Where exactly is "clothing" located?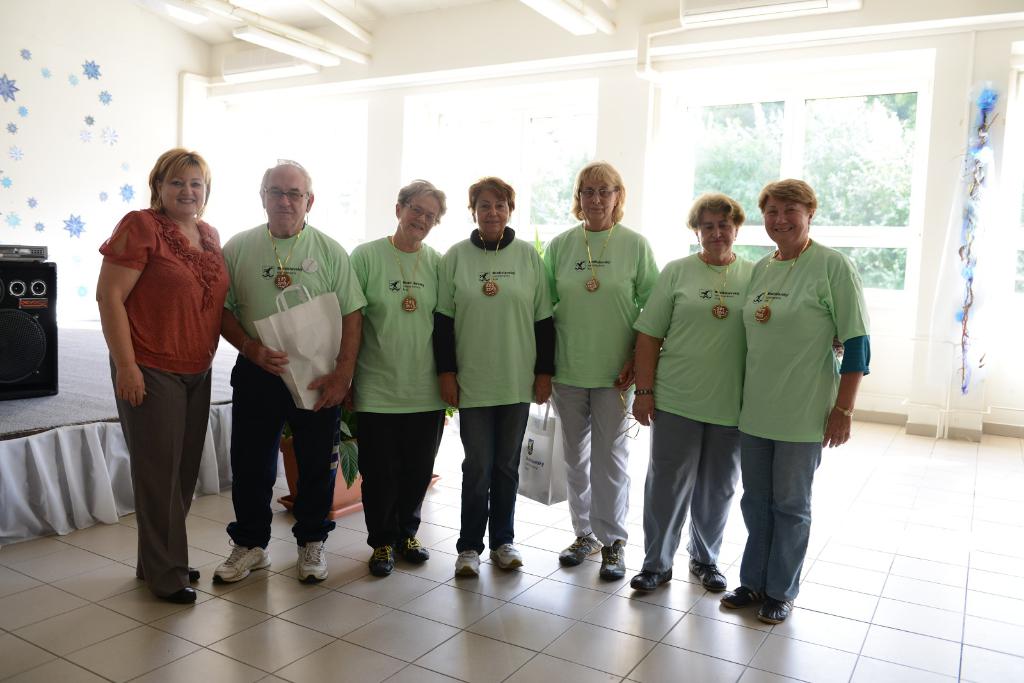
Its bounding box is <box>655,211,743,544</box>.
